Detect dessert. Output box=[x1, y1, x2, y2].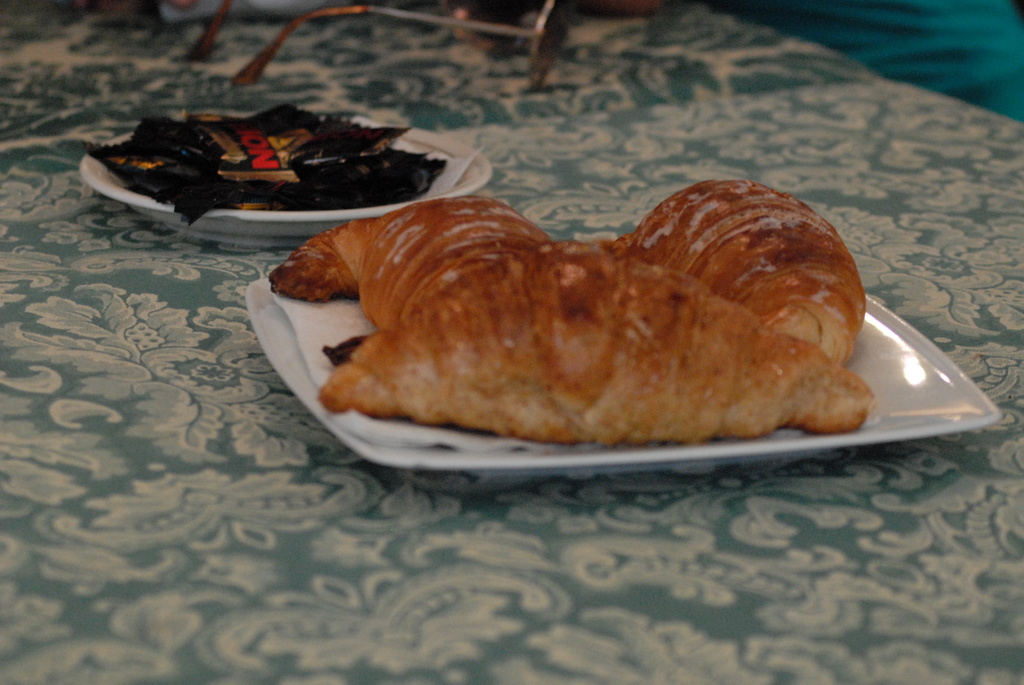
box=[627, 176, 854, 357].
